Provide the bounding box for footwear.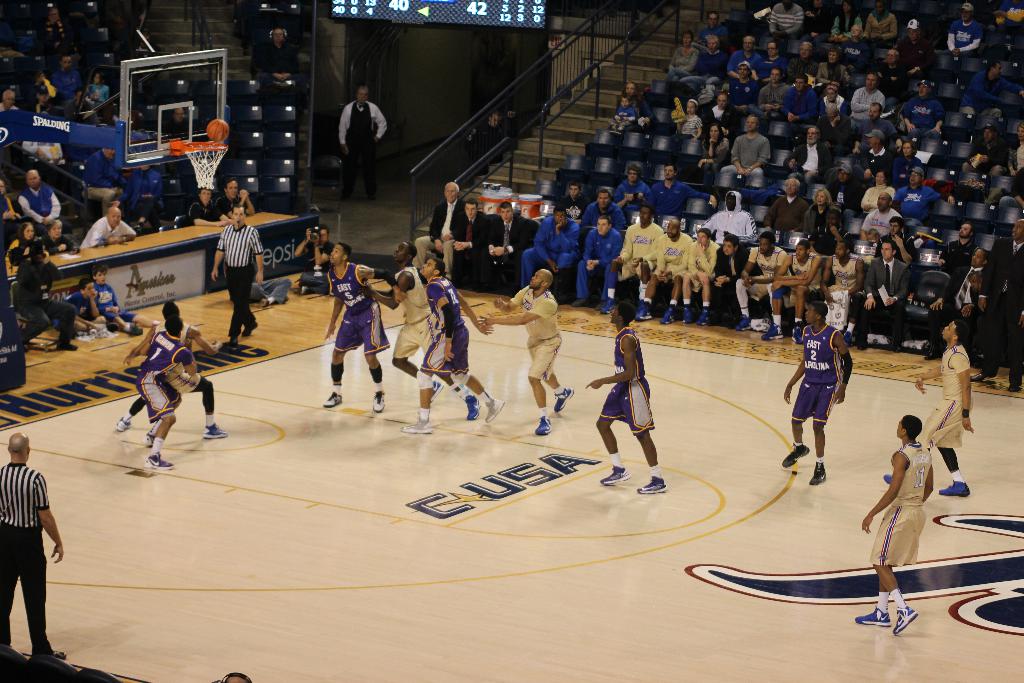
[791,328,801,343].
